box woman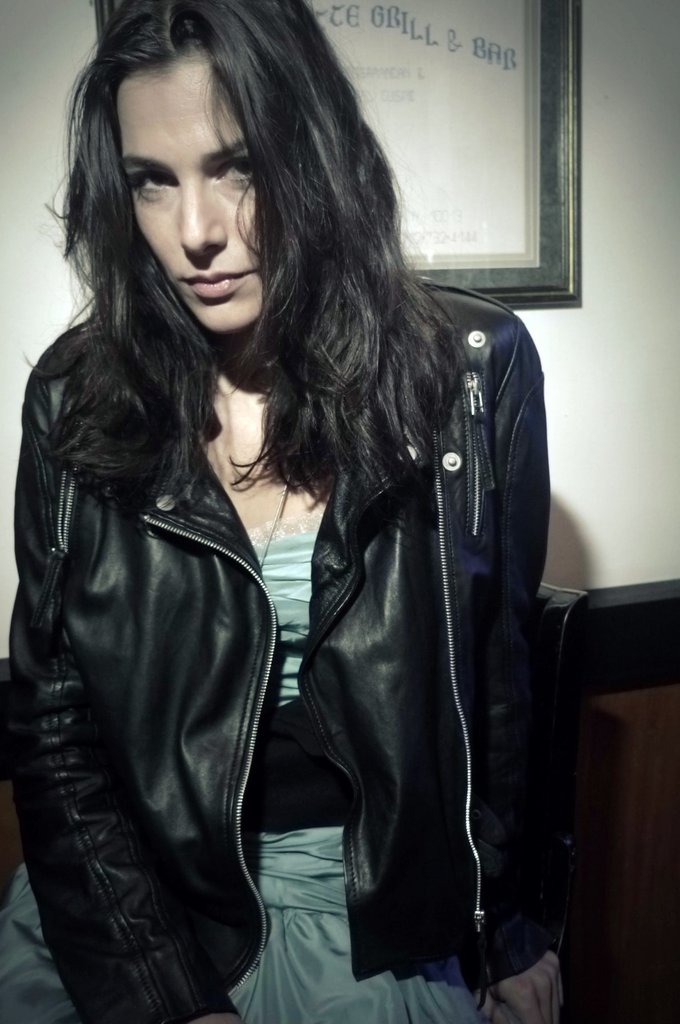
box=[0, 2, 594, 1023]
